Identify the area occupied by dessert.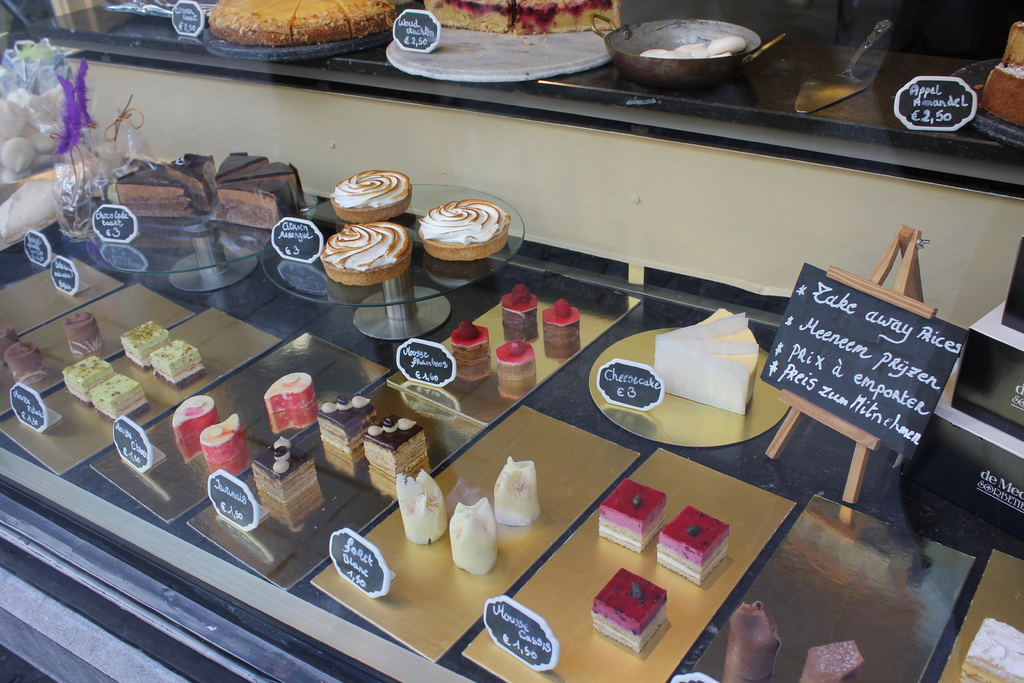
Area: {"left": 659, "top": 502, "right": 729, "bottom": 586}.
